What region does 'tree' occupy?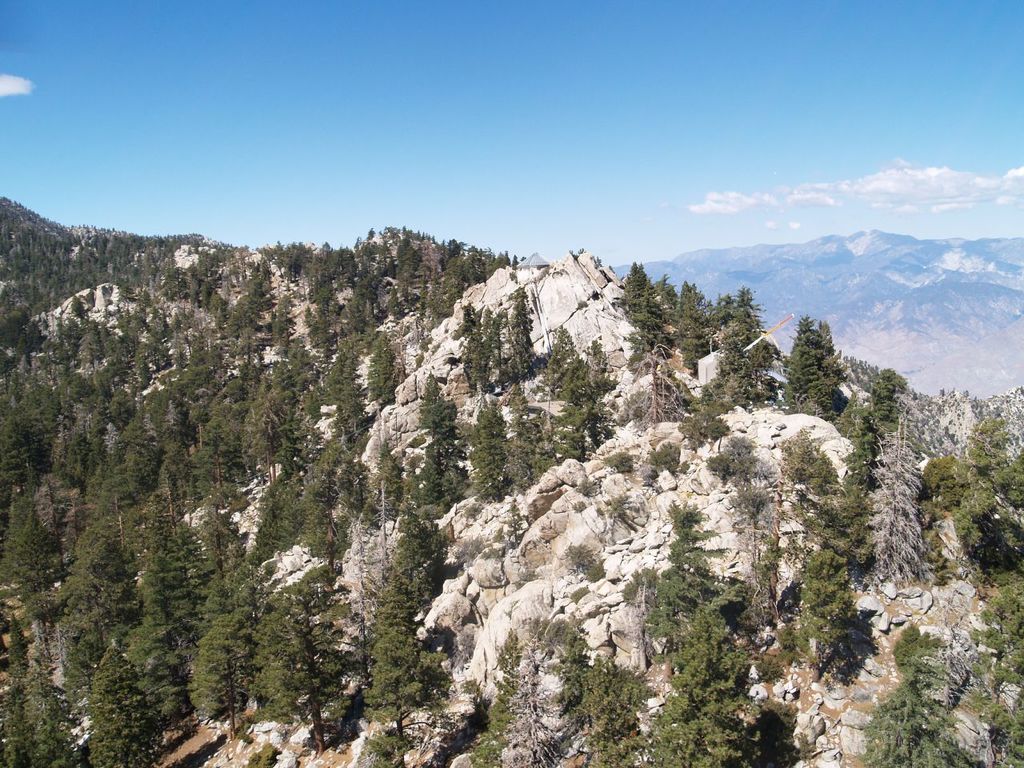
bbox=(82, 642, 166, 767).
